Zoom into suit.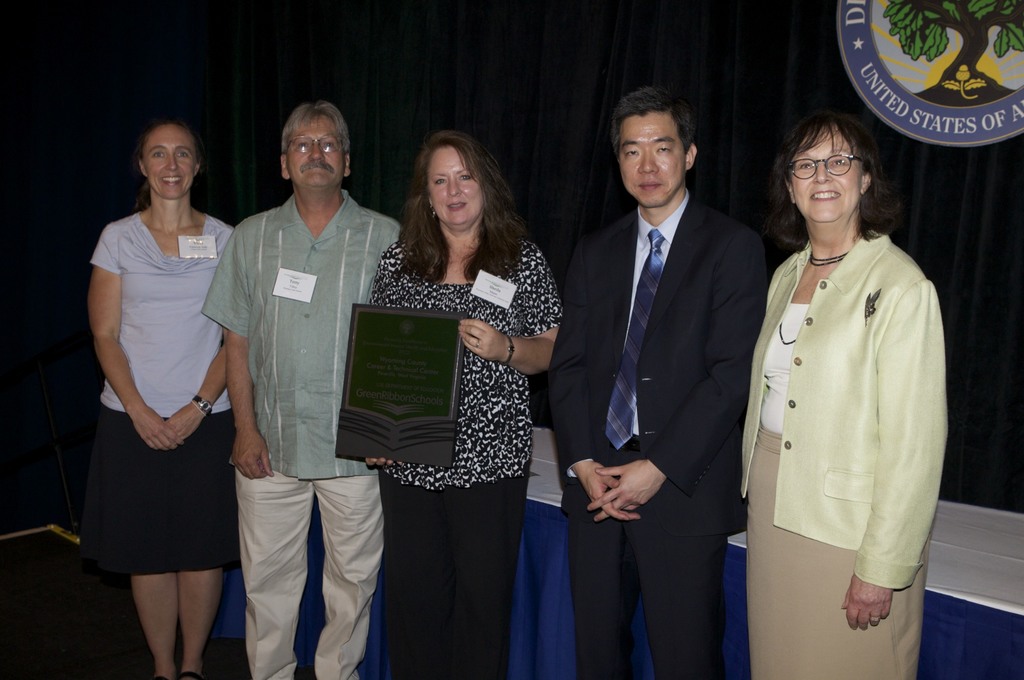
Zoom target: <region>545, 185, 771, 679</region>.
